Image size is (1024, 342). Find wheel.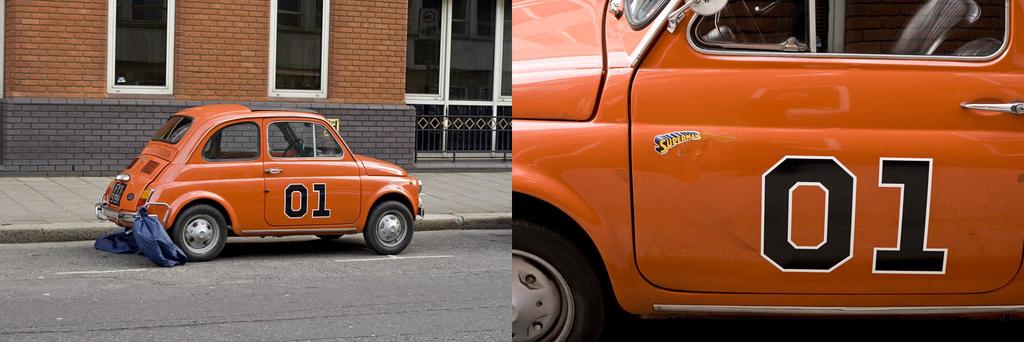
BBox(282, 140, 304, 158).
